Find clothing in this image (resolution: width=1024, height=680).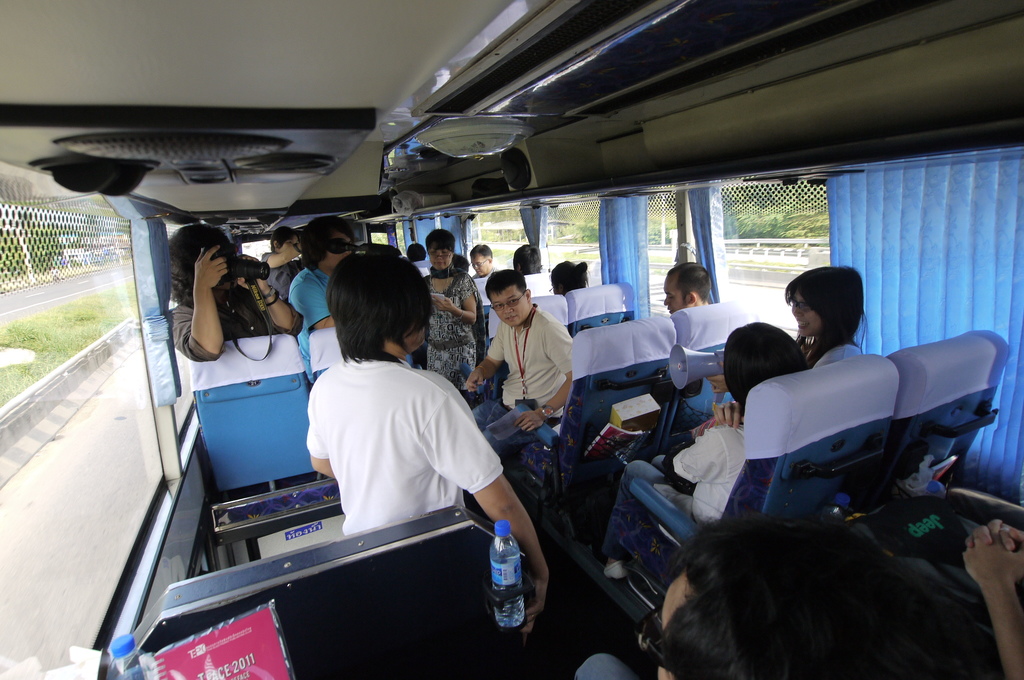
471:302:572:455.
